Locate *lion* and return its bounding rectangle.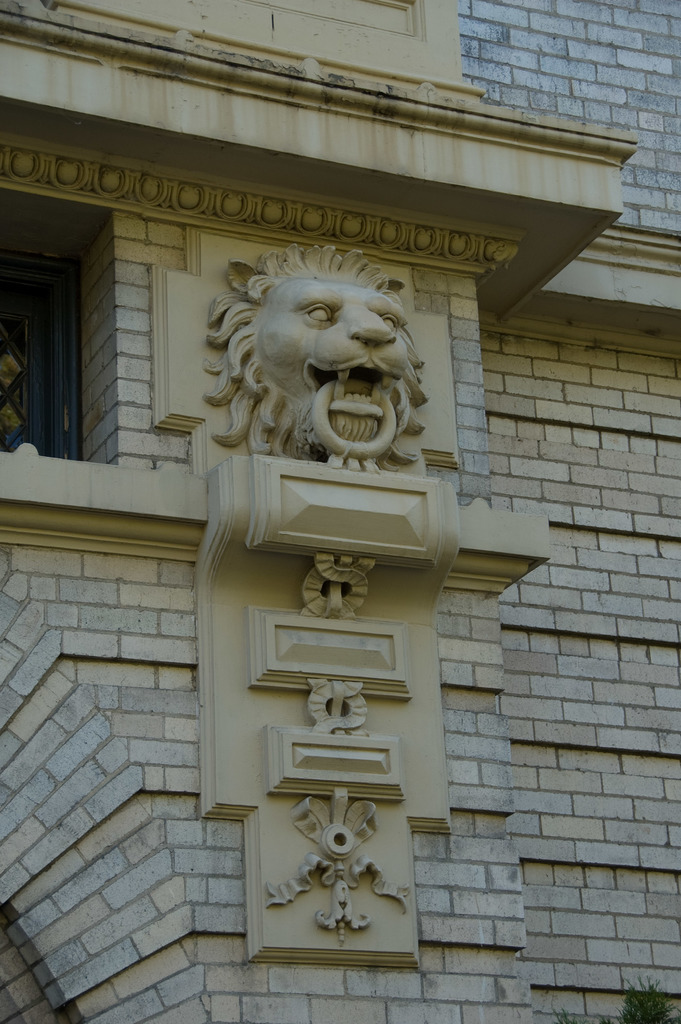
(207,239,434,475).
